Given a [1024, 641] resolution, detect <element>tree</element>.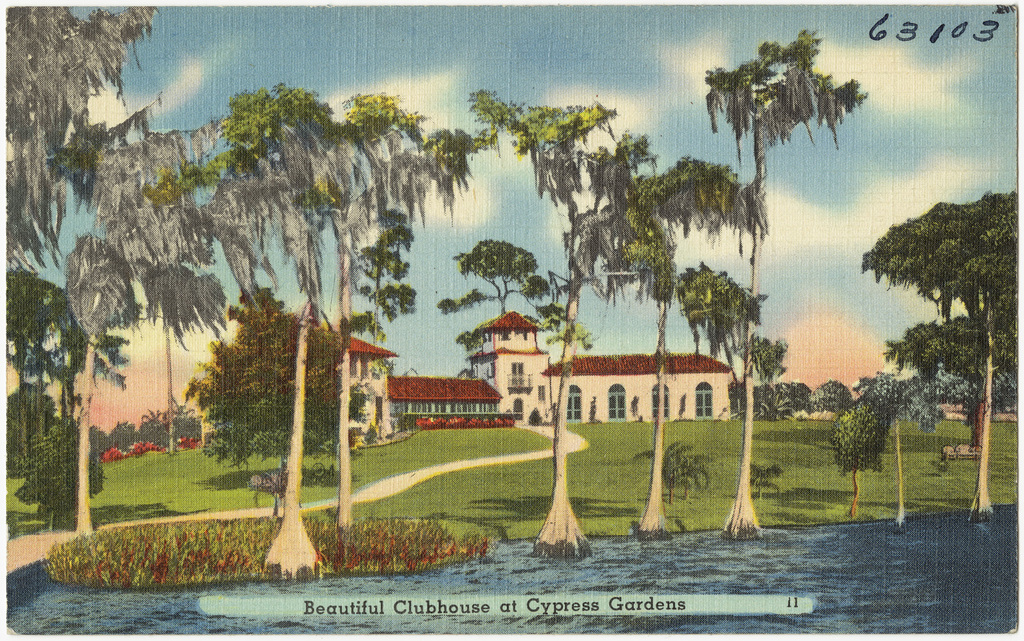
Rect(859, 188, 1023, 526).
